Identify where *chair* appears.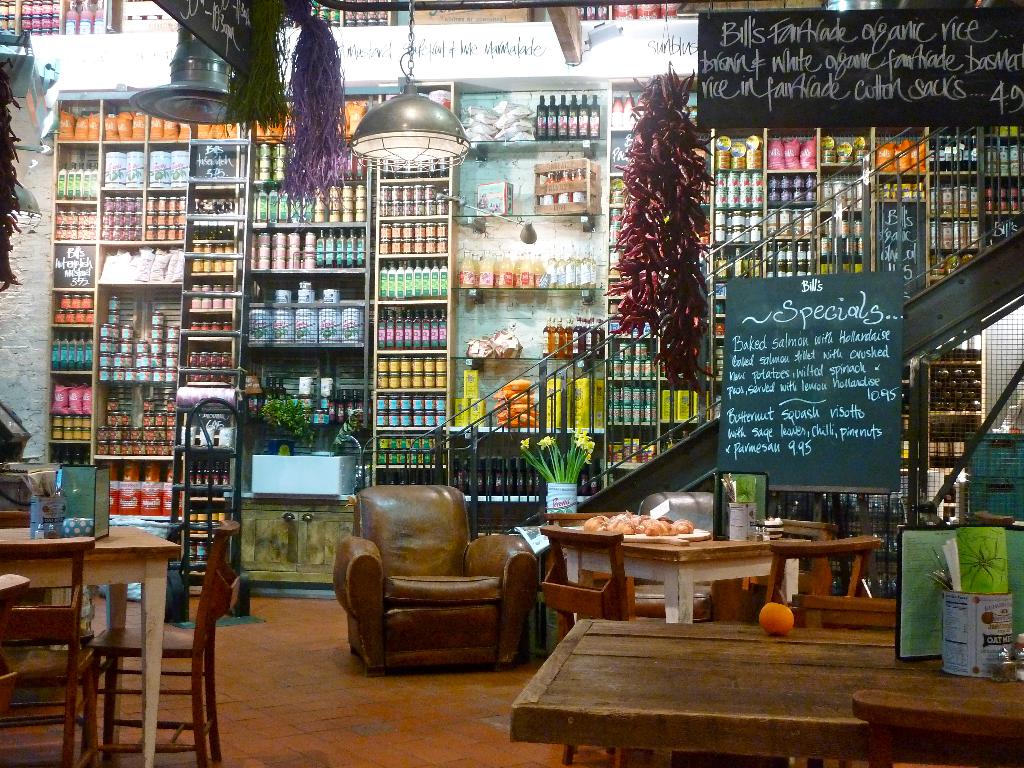
Appears at [88, 516, 243, 767].
